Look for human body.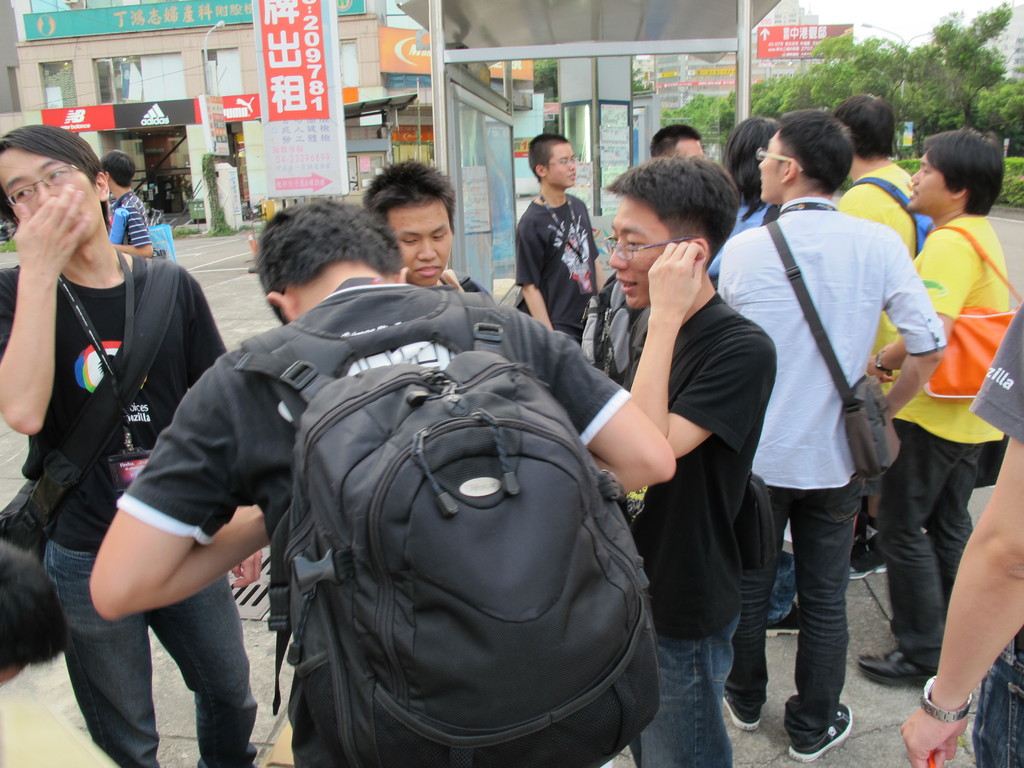
Found: x1=0 y1=534 x2=58 y2=685.
